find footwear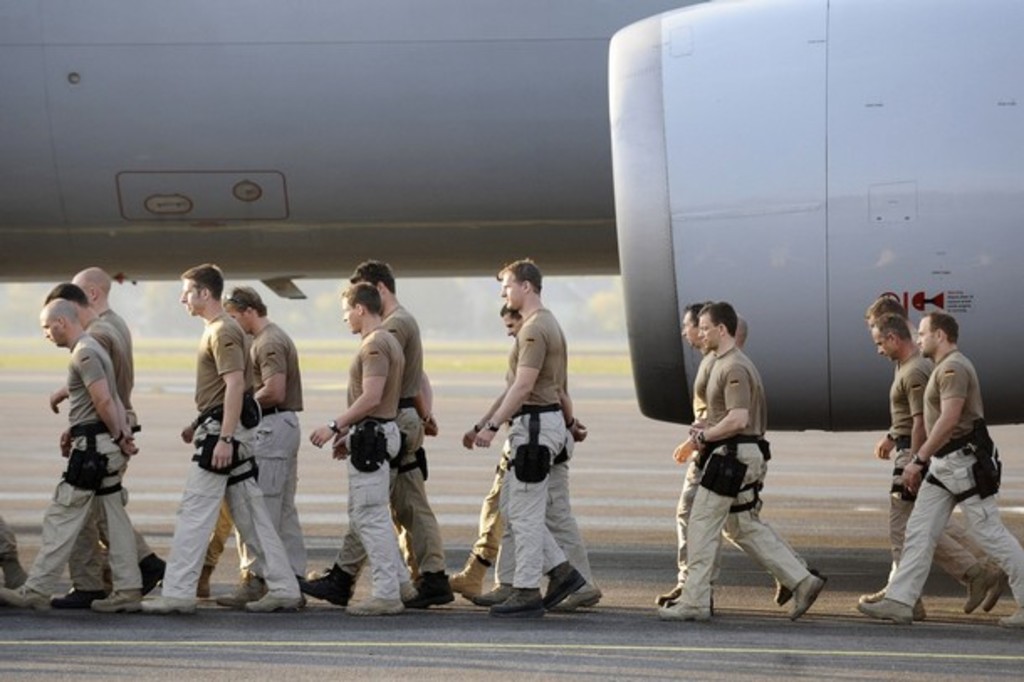
select_region(566, 581, 598, 600)
